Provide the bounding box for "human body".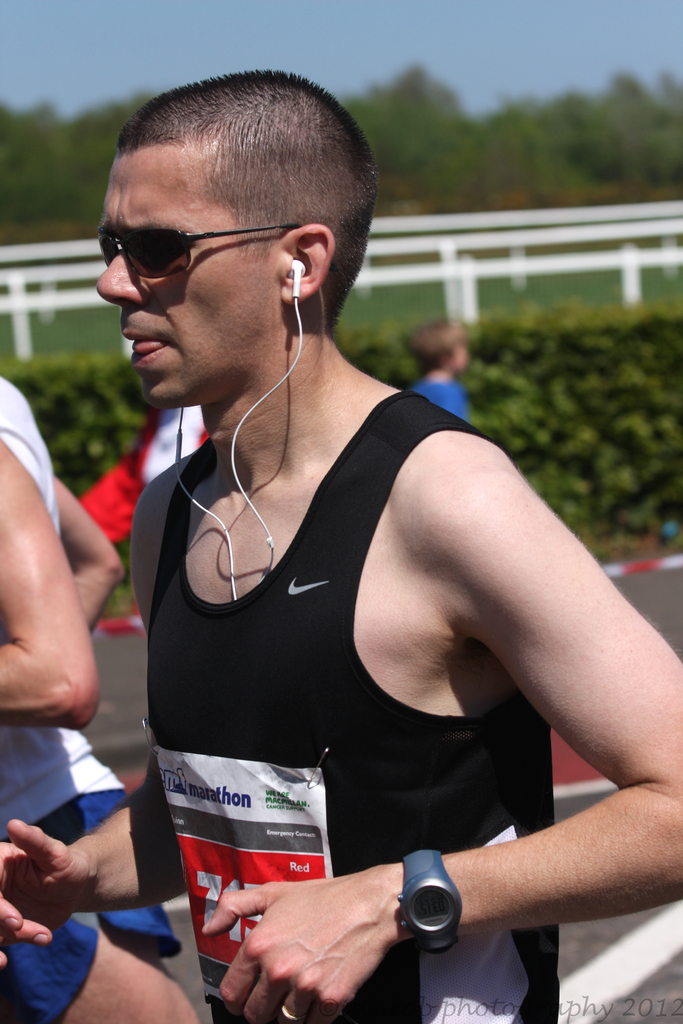
3,384,199,1023.
